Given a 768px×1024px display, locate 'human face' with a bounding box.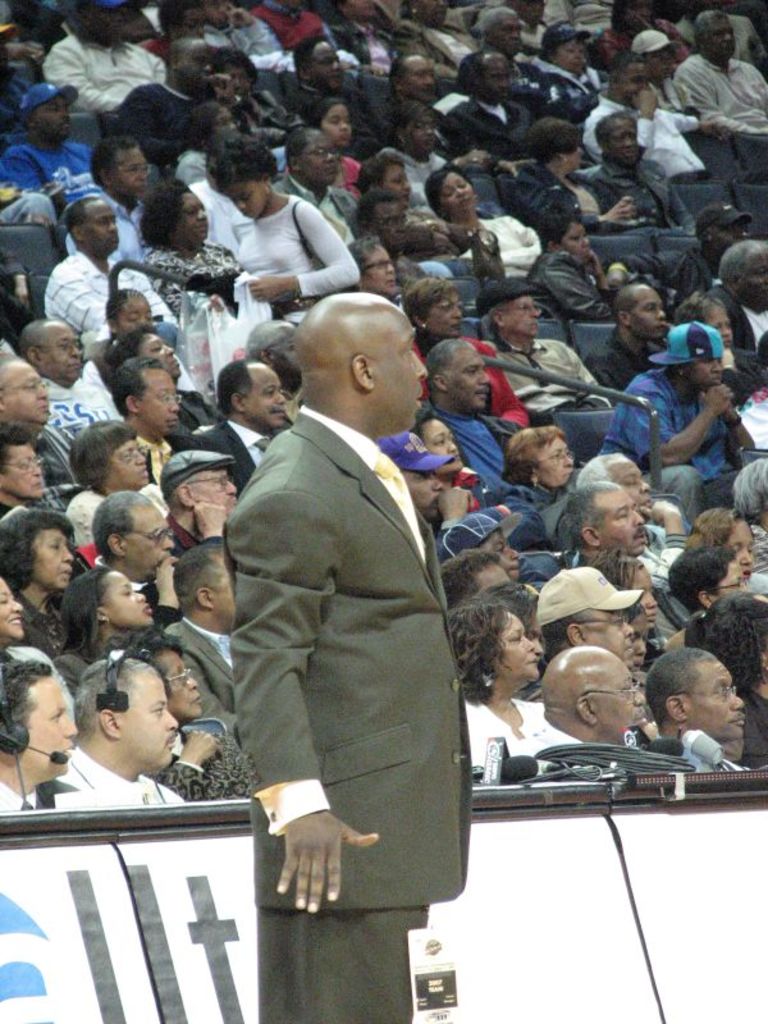
Located: [497,617,540,682].
